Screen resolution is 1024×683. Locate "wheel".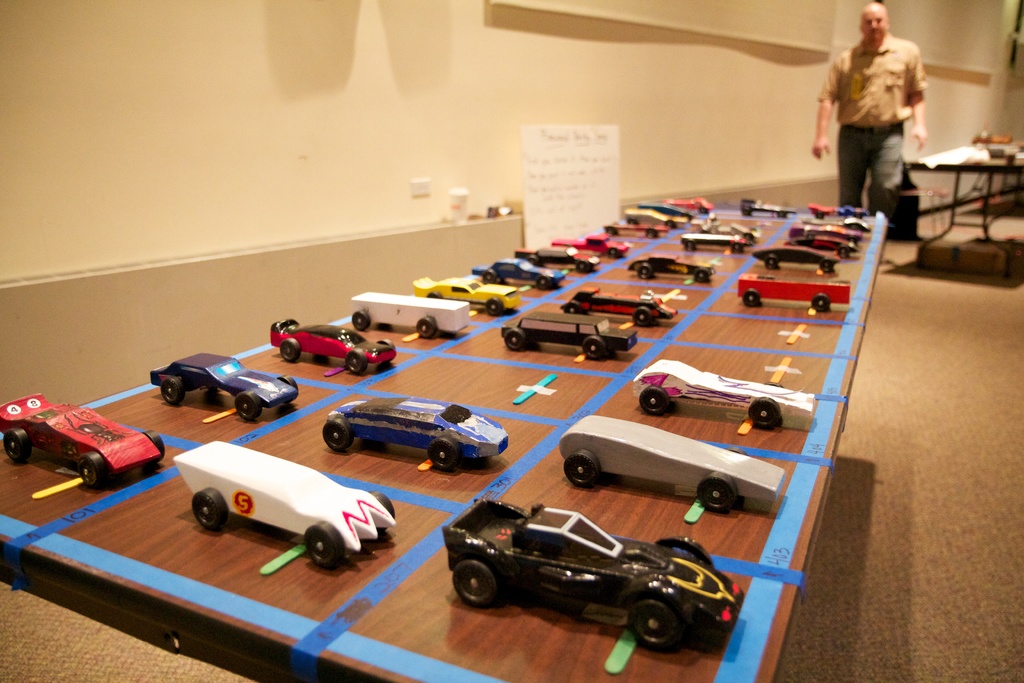
[451, 557, 499, 605].
